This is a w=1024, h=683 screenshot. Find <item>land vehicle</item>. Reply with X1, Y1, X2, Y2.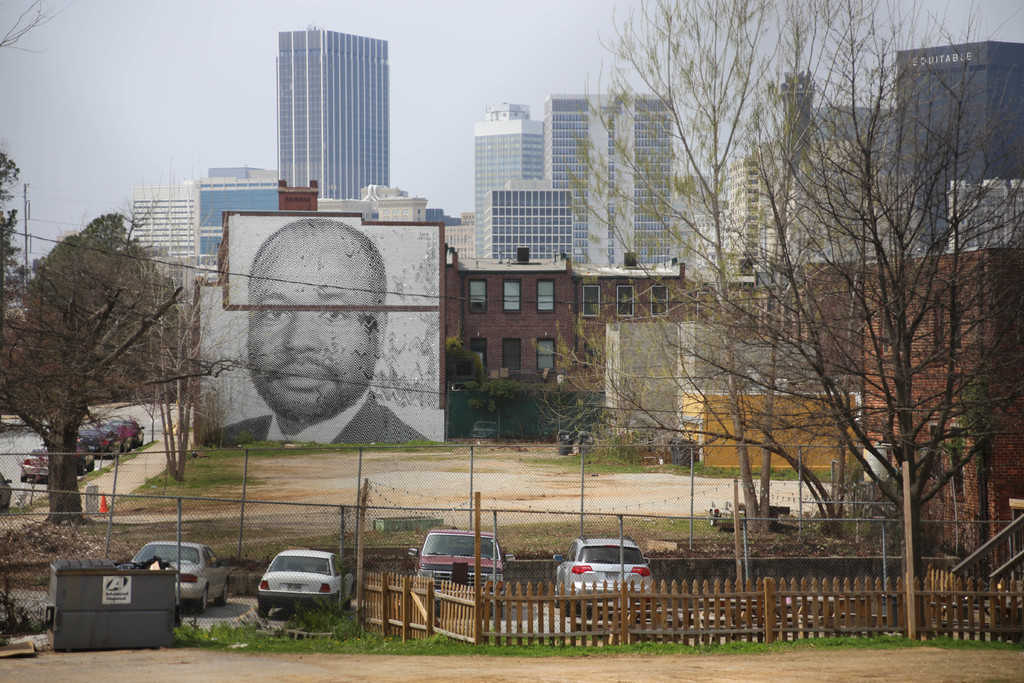
94, 420, 132, 452.
